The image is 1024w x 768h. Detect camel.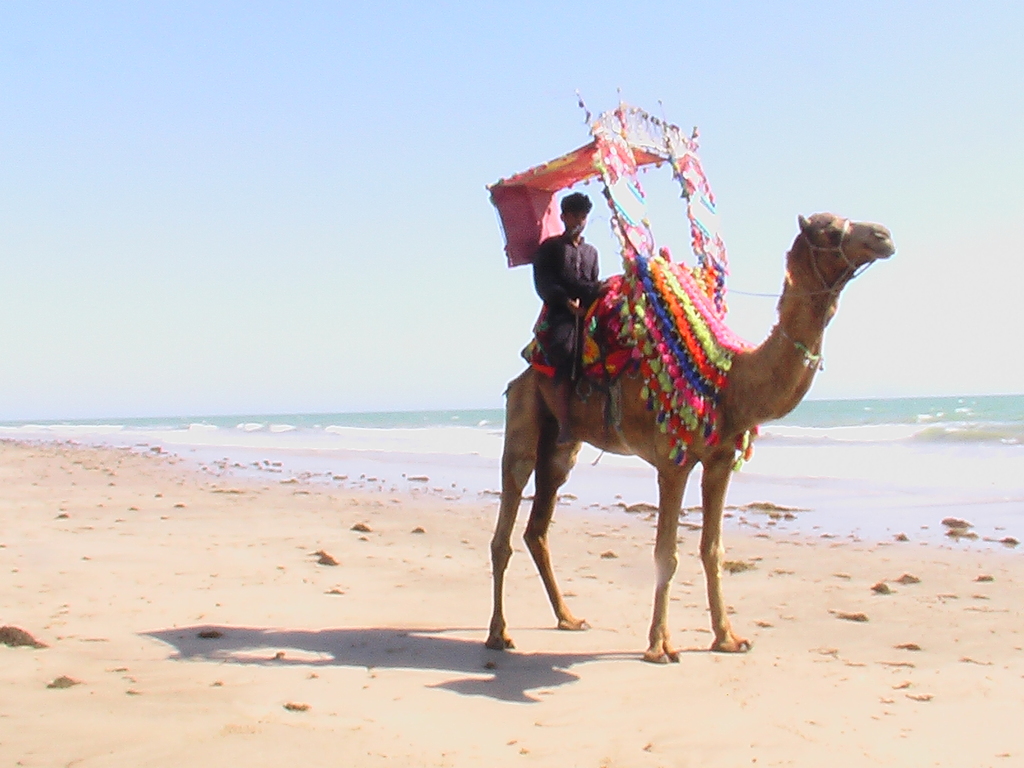
Detection: x1=486 y1=213 x2=893 y2=664.
